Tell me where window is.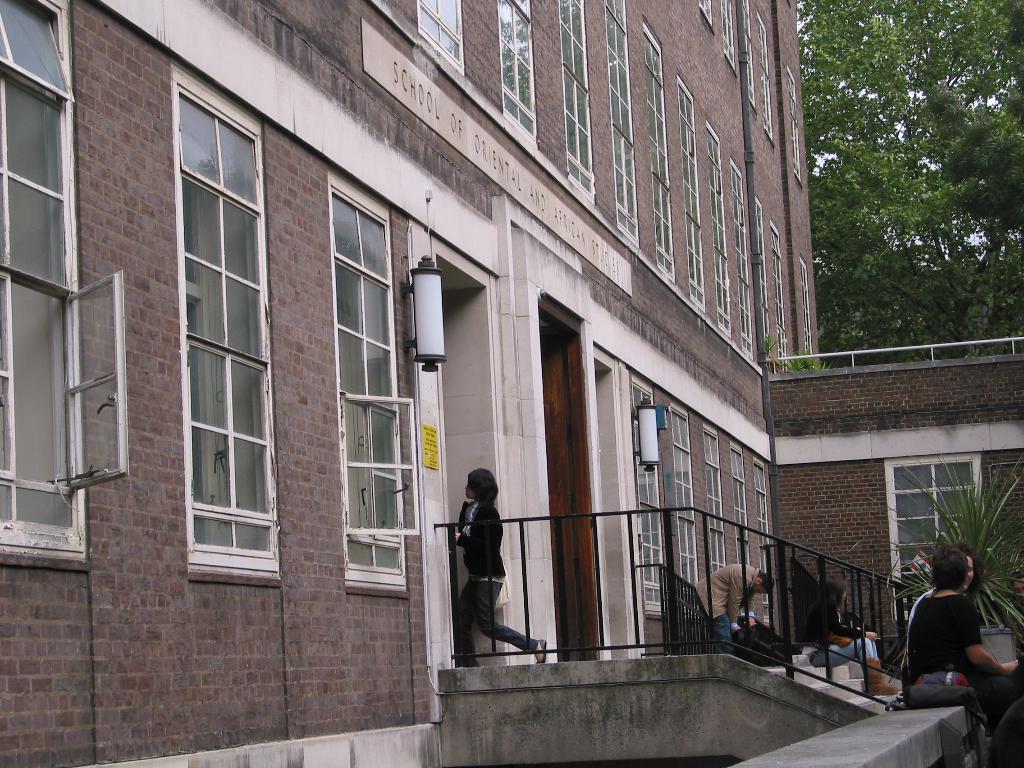
window is at [left=771, top=227, right=792, bottom=371].
